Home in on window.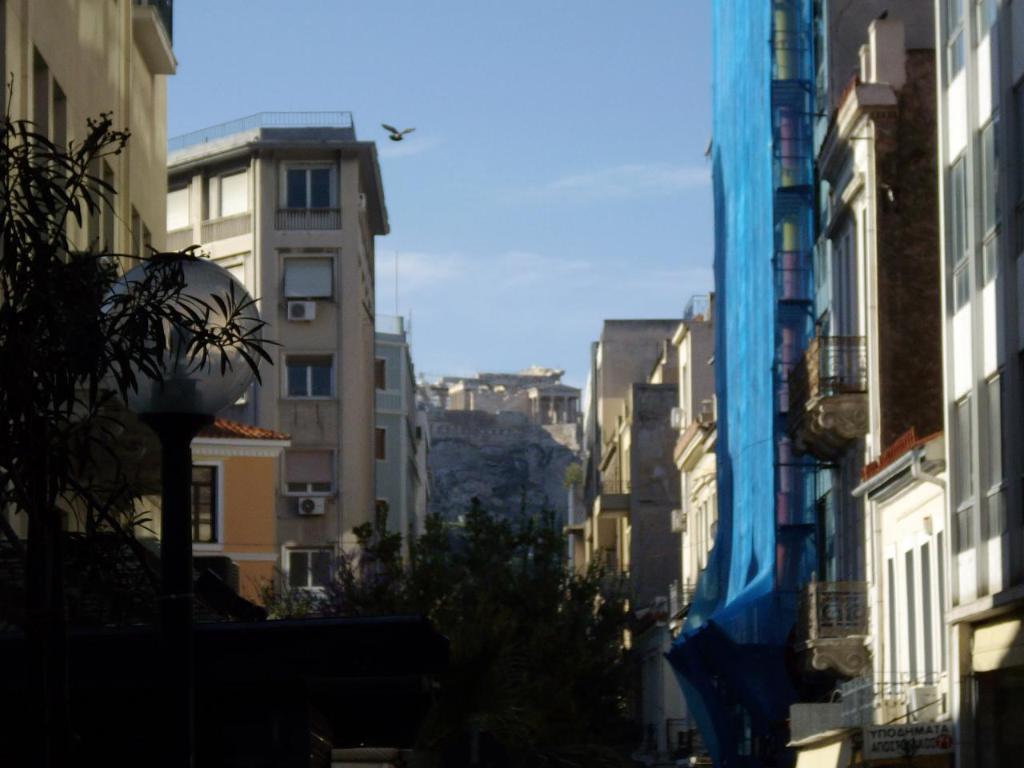
Homed in at 370:426:387:468.
